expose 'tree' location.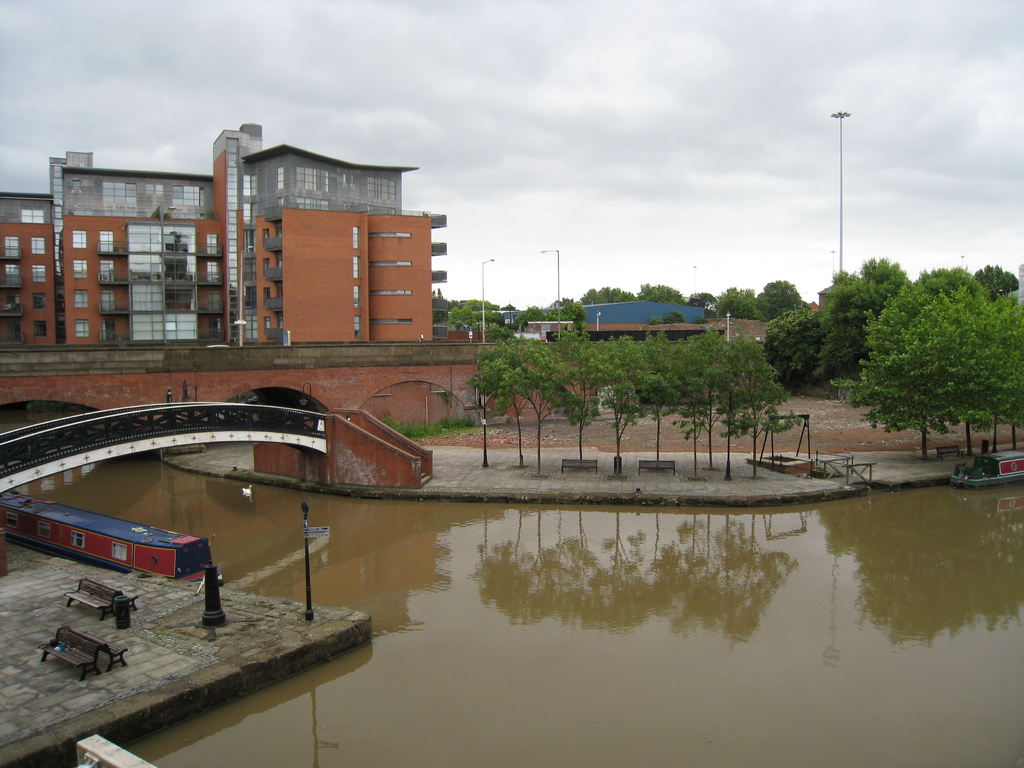
Exposed at (x1=467, y1=336, x2=529, y2=465).
